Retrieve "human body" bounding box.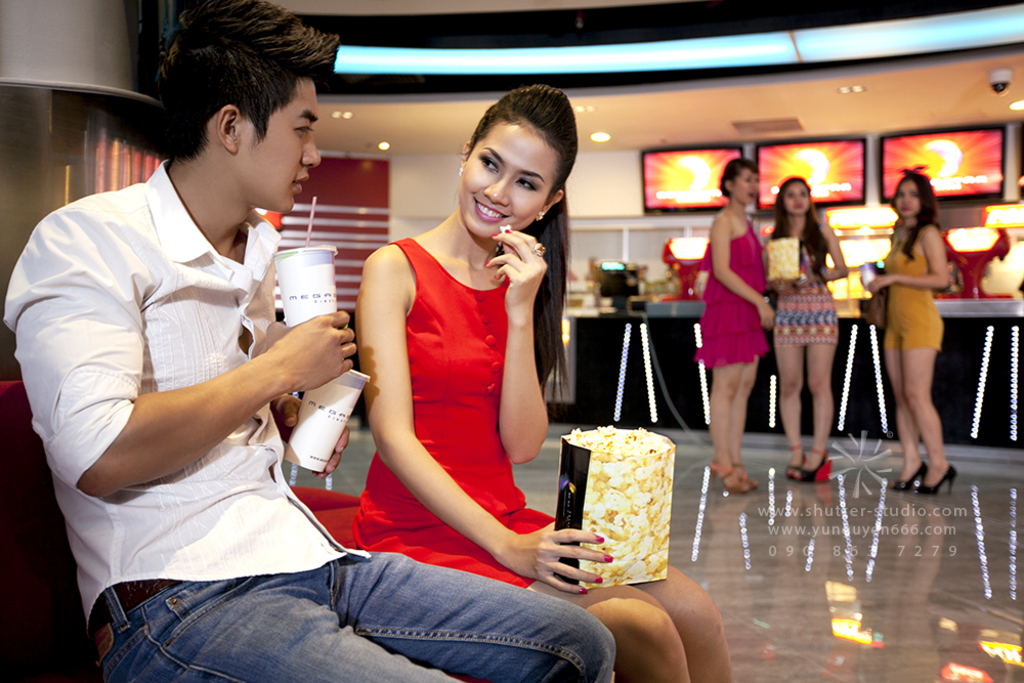
Bounding box: (0,0,620,682).
